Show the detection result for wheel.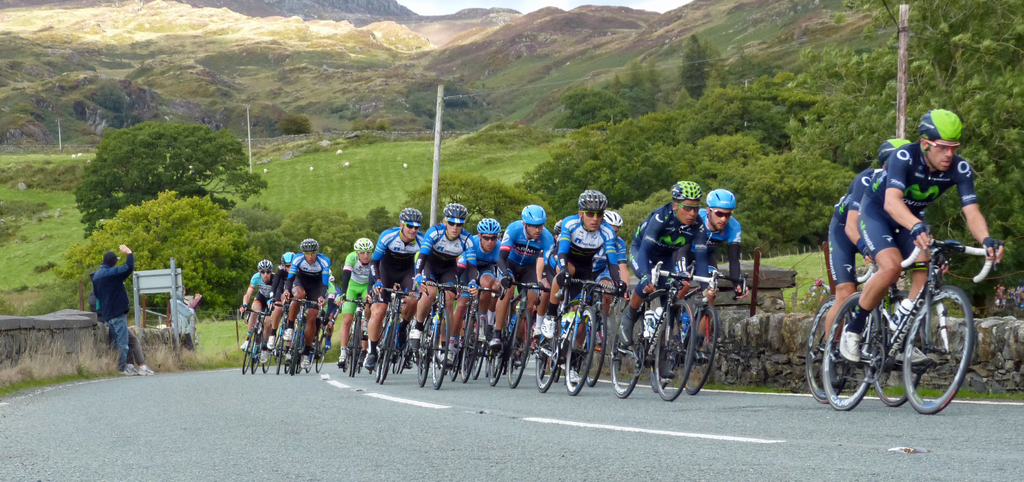
pyautogui.locateOnScreen(875, 326, 925, 407).
